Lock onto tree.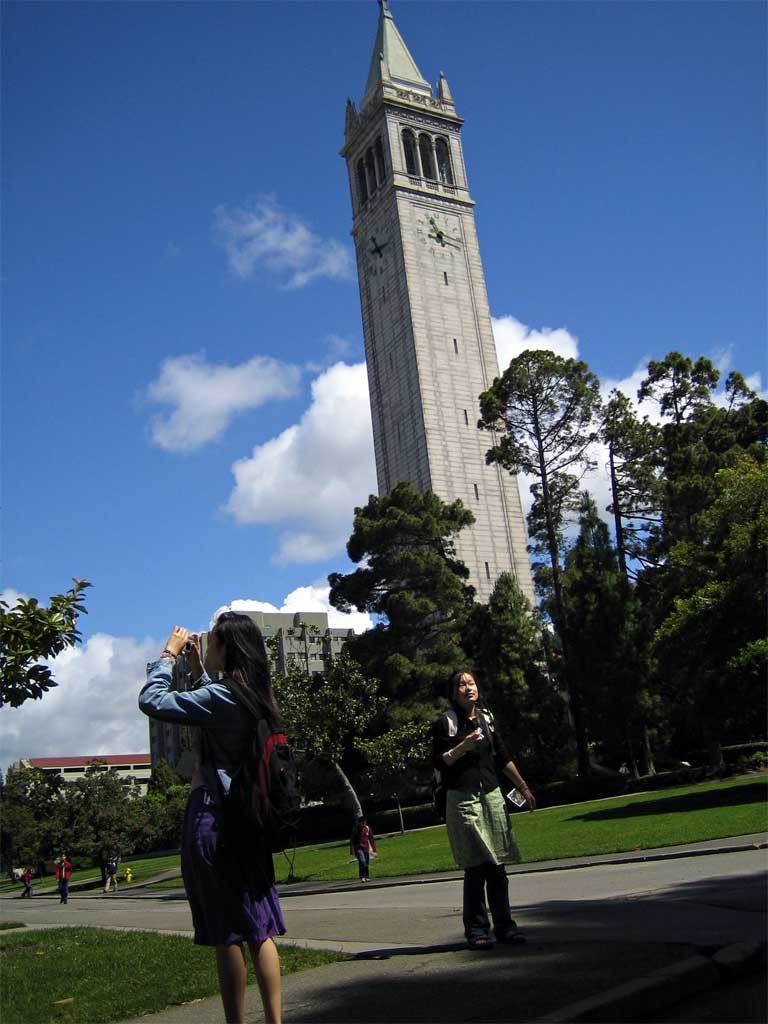
Locked: locate(477, 338, 597, 659).
